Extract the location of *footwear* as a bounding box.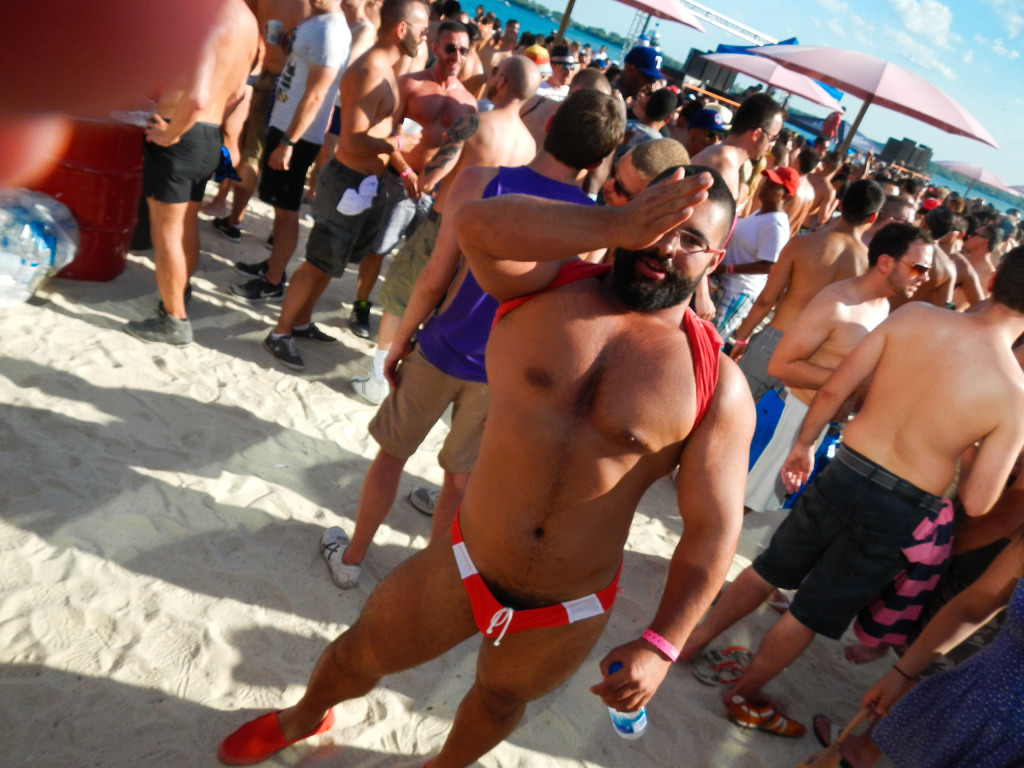
[x1=730, y1=685, x2=810, y2=739].
